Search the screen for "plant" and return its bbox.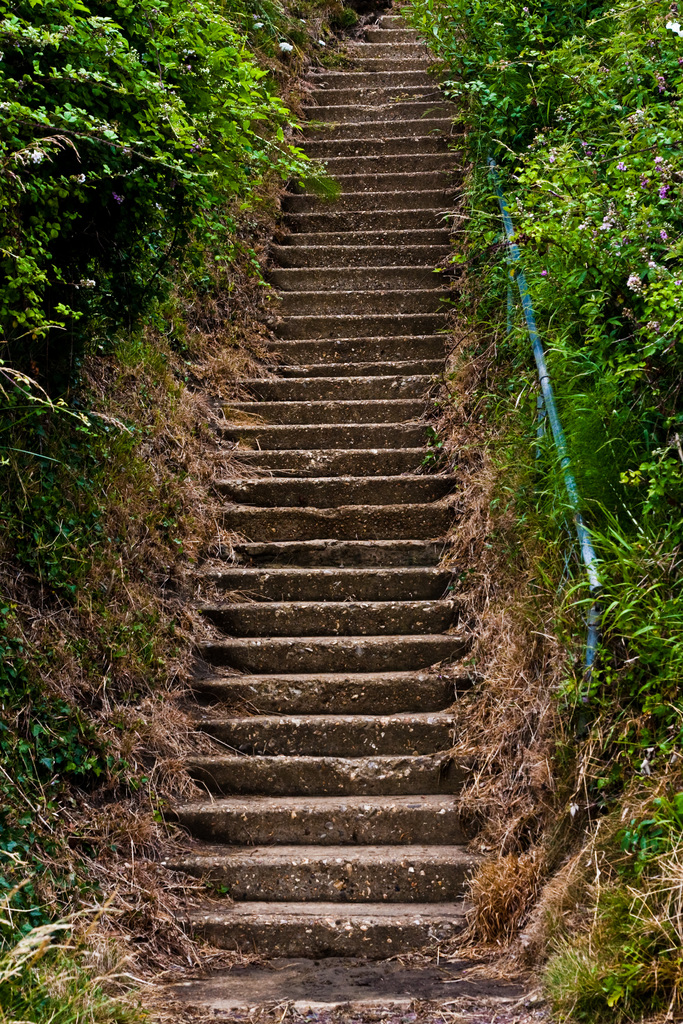
Found: bbox=[613, 785, 682, 873].
